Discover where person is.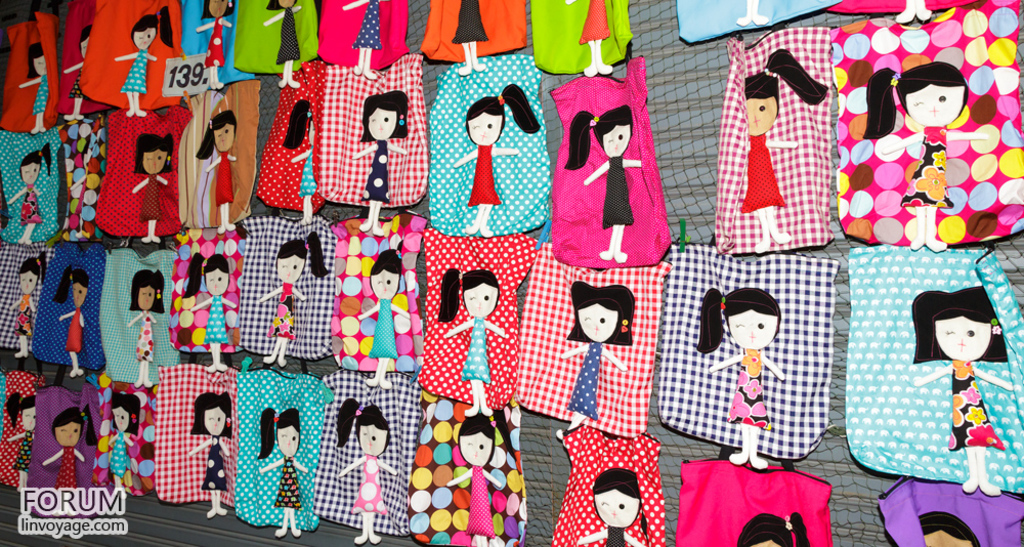
Discovered at select_region(176, 257, 239, 383).
